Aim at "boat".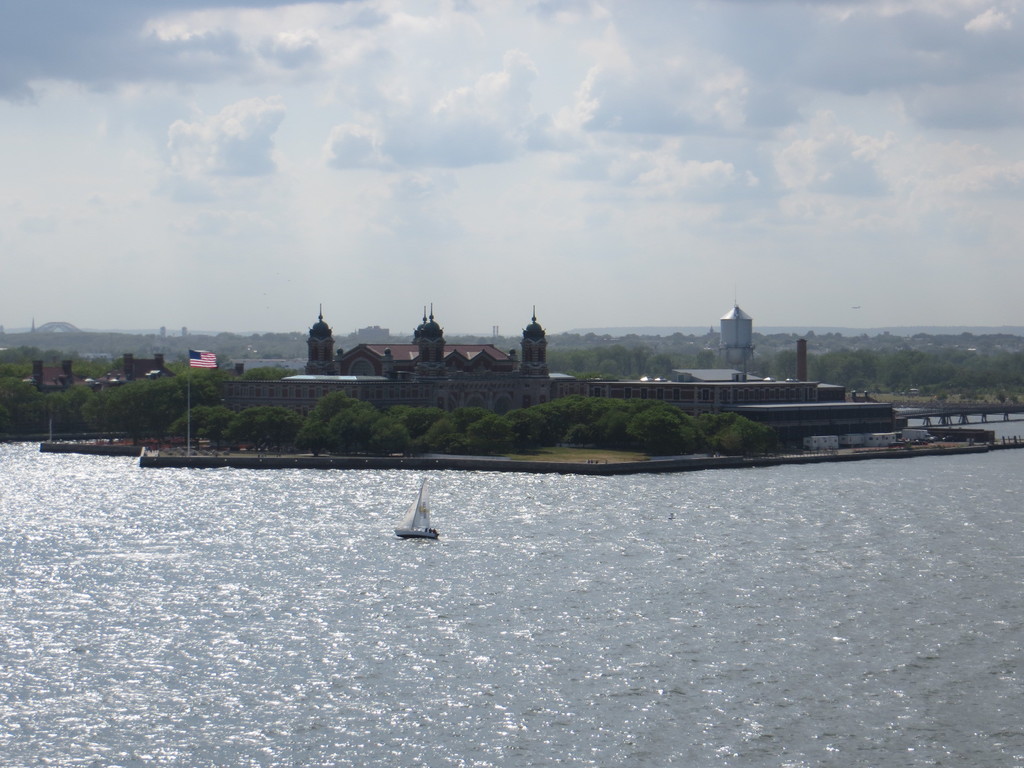
Aimed at (left=394, top=483, right=438, bottom=538).
